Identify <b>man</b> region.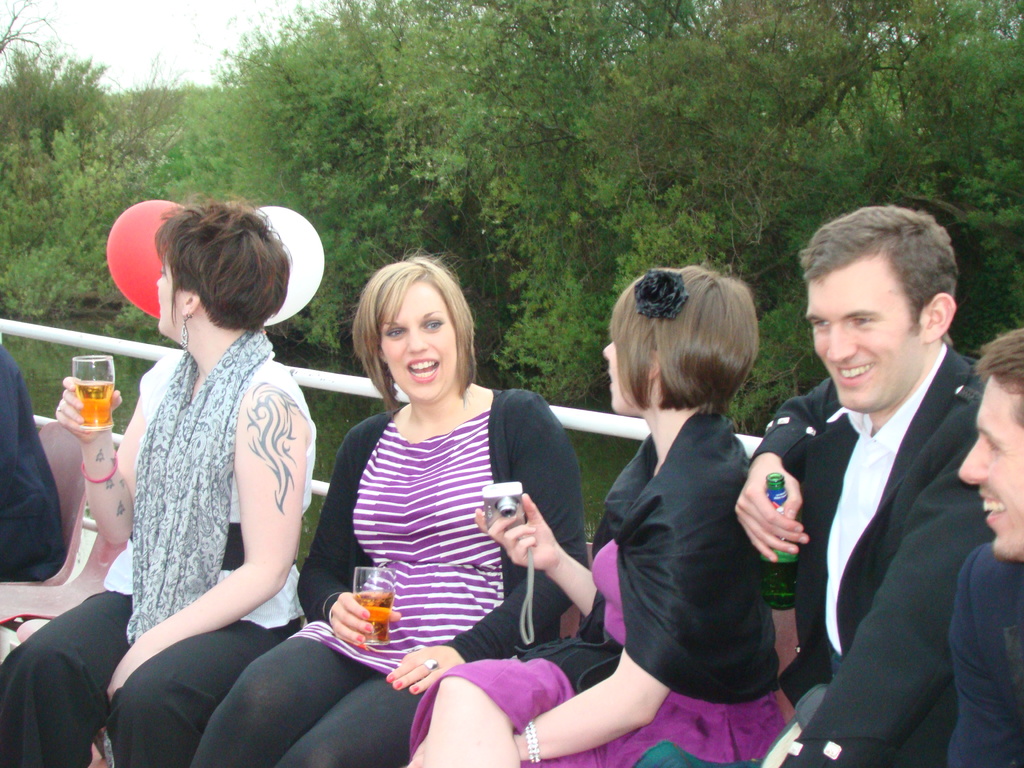
Region: <box>940,321,1023,767</box>.
